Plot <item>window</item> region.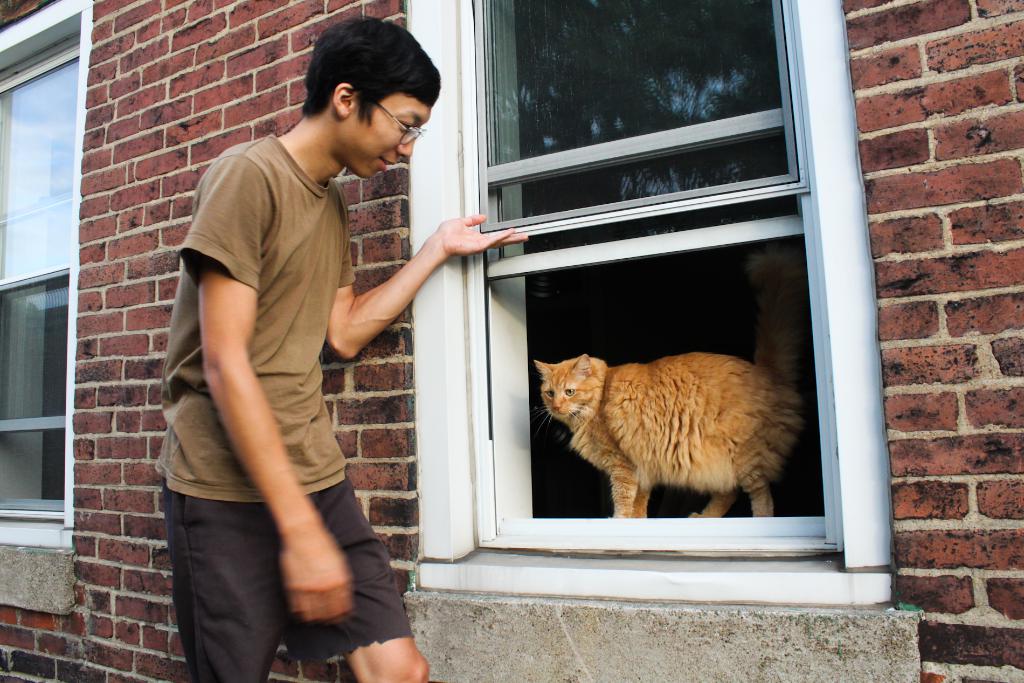
Plotted at select_region(404, 0, 923, 682).
